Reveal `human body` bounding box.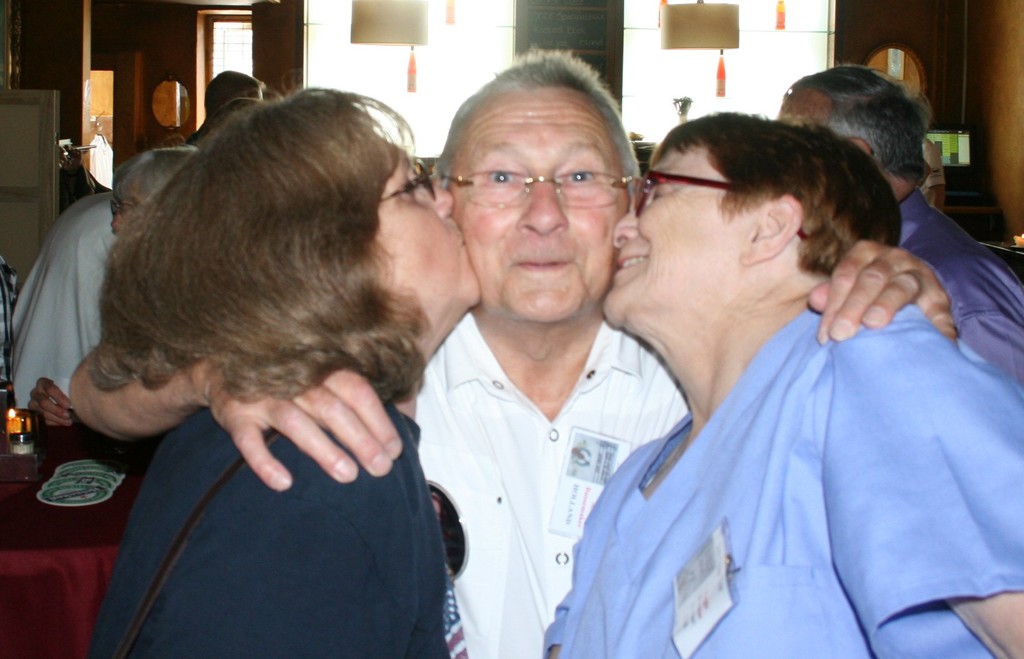
Revealed: left=541, top=303, right=1023, bottom=658.
